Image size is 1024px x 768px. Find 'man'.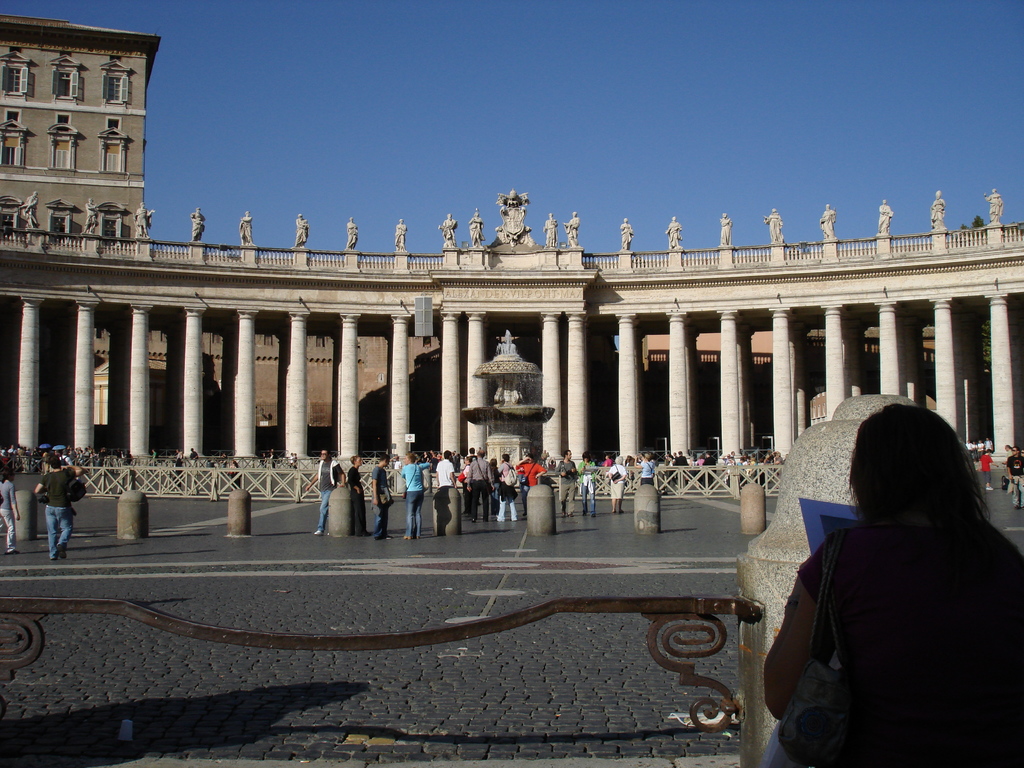
box=[35, 454, 83, 561].
